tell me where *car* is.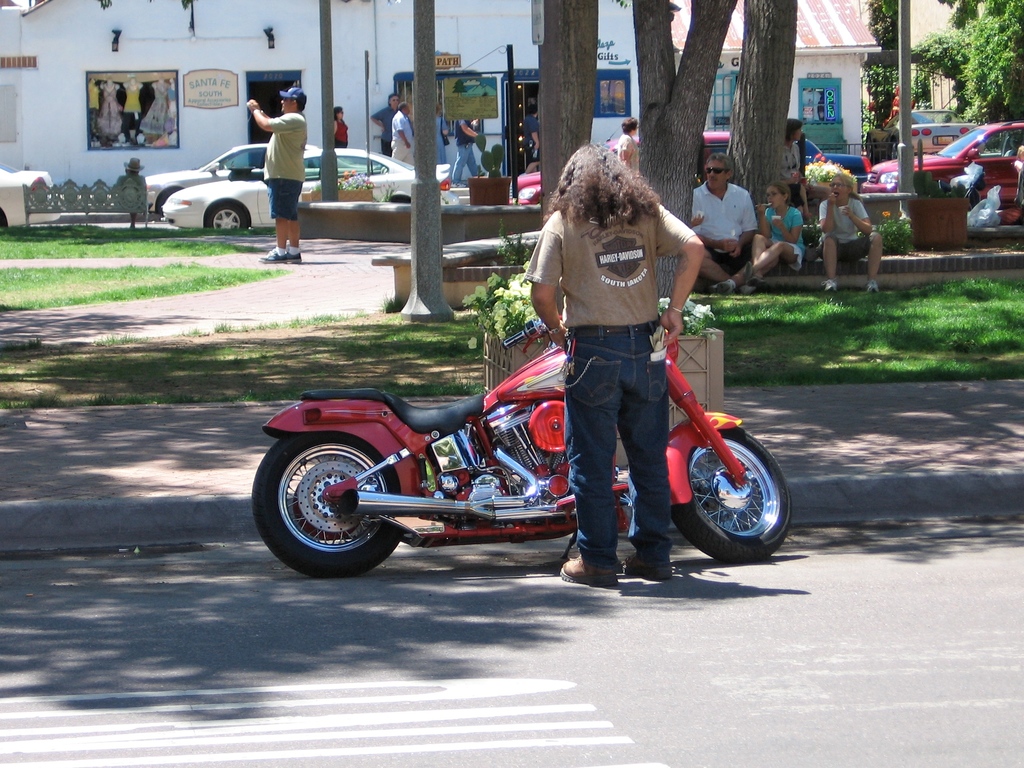
*car* is at [157,145,466,232].
